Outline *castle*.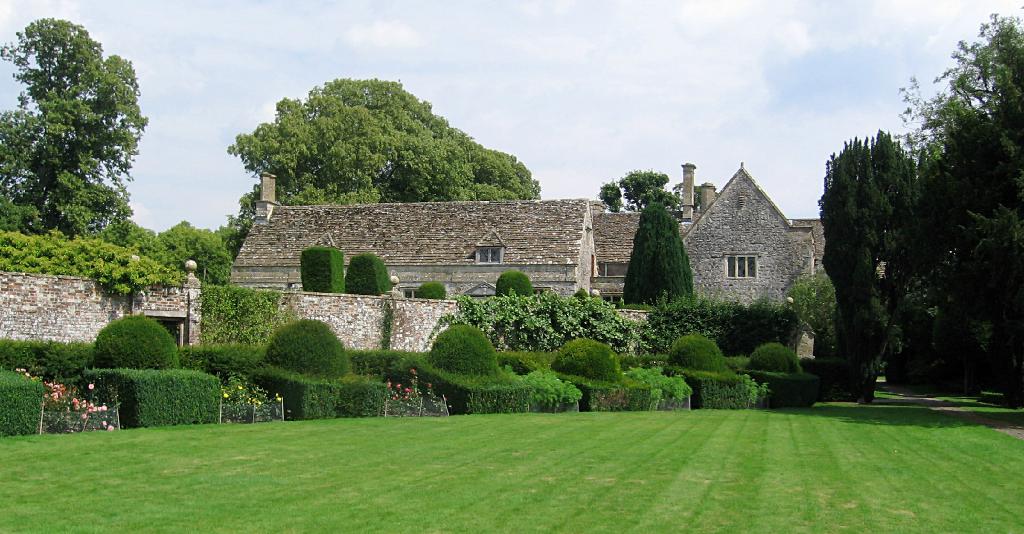
Outline: rect(228, 163, 888, 355).
